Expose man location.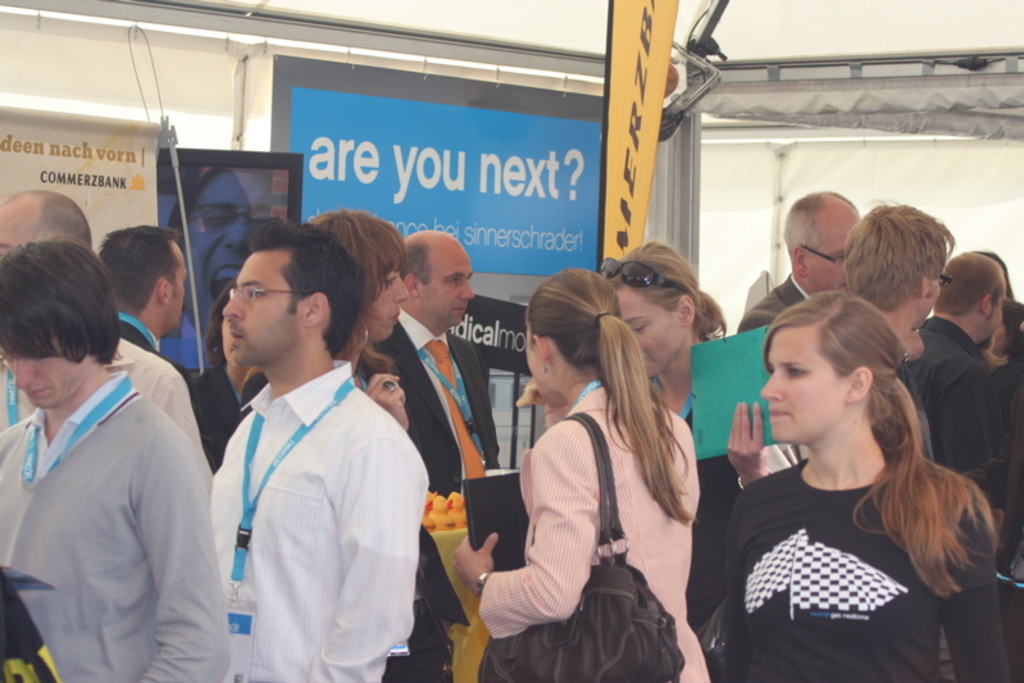
Exposed at (x1=164, y1=167, x2=287, y2=370).
